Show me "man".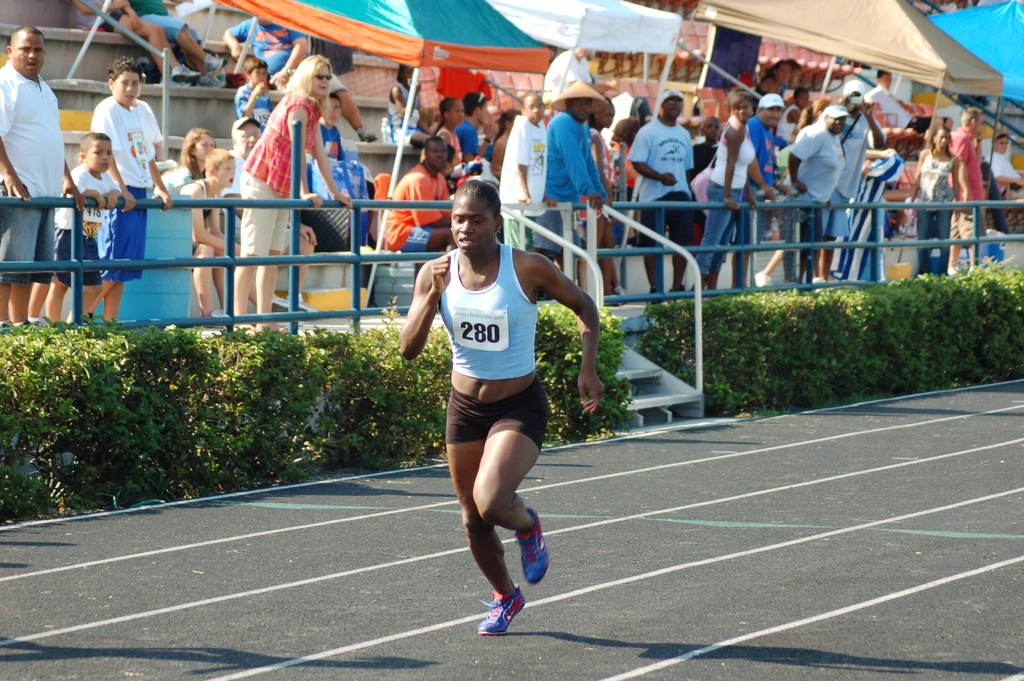
"man" is here: [540, 83, 612, 264].
